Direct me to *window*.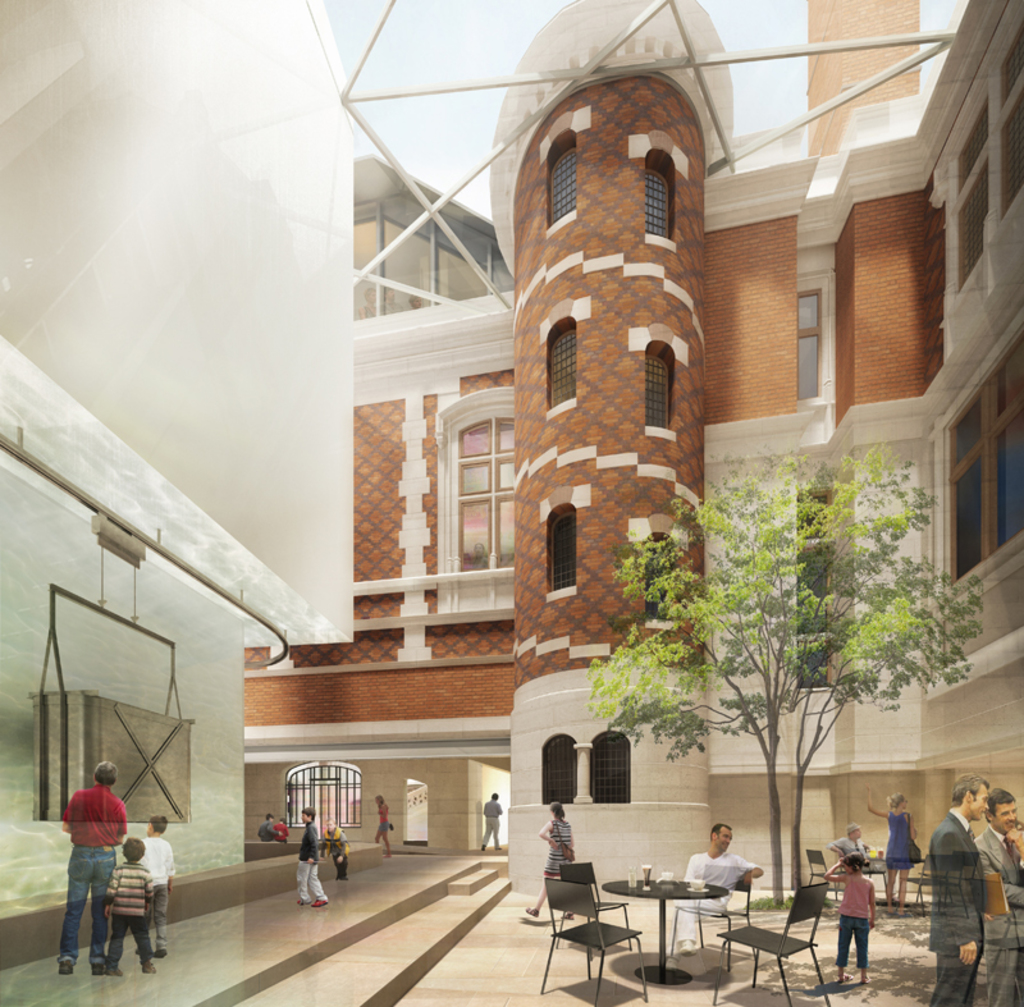
Direction: {"left": 429, "top": 413, "right": 499, "bottom": 576}.
